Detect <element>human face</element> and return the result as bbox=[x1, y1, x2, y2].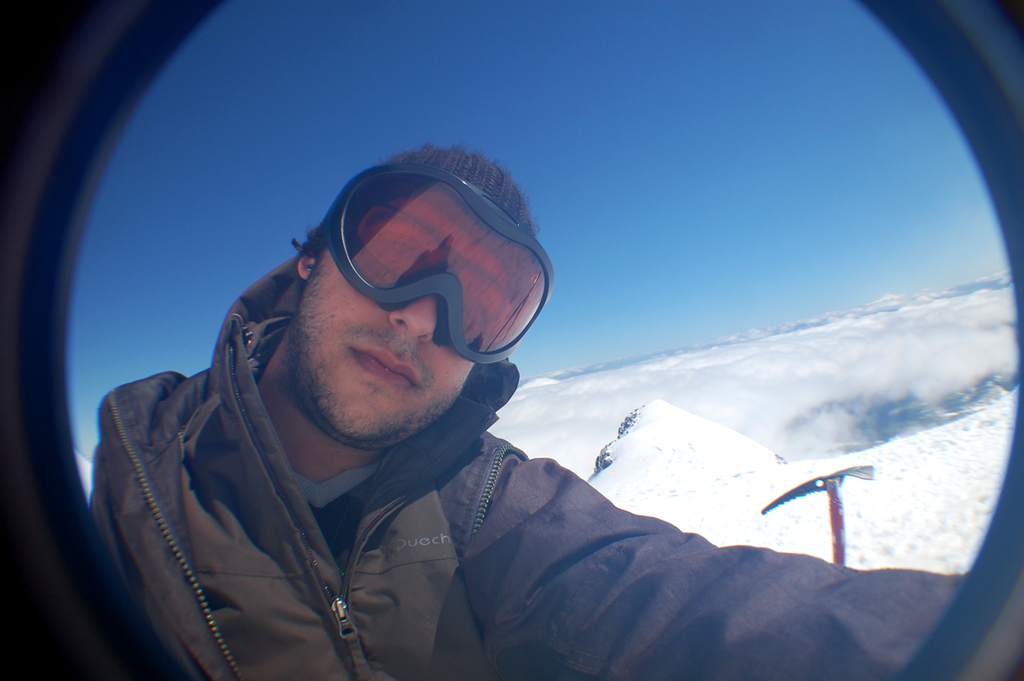
bbox=[288, 247, 475, 444].
